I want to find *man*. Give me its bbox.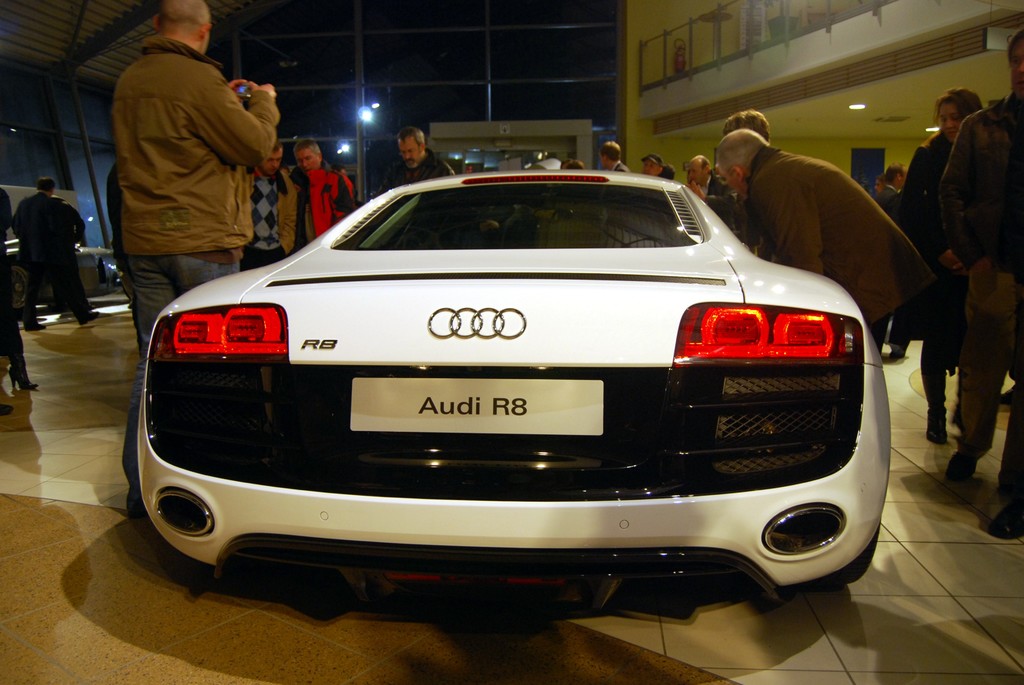
[287, 139, 351, 248].
